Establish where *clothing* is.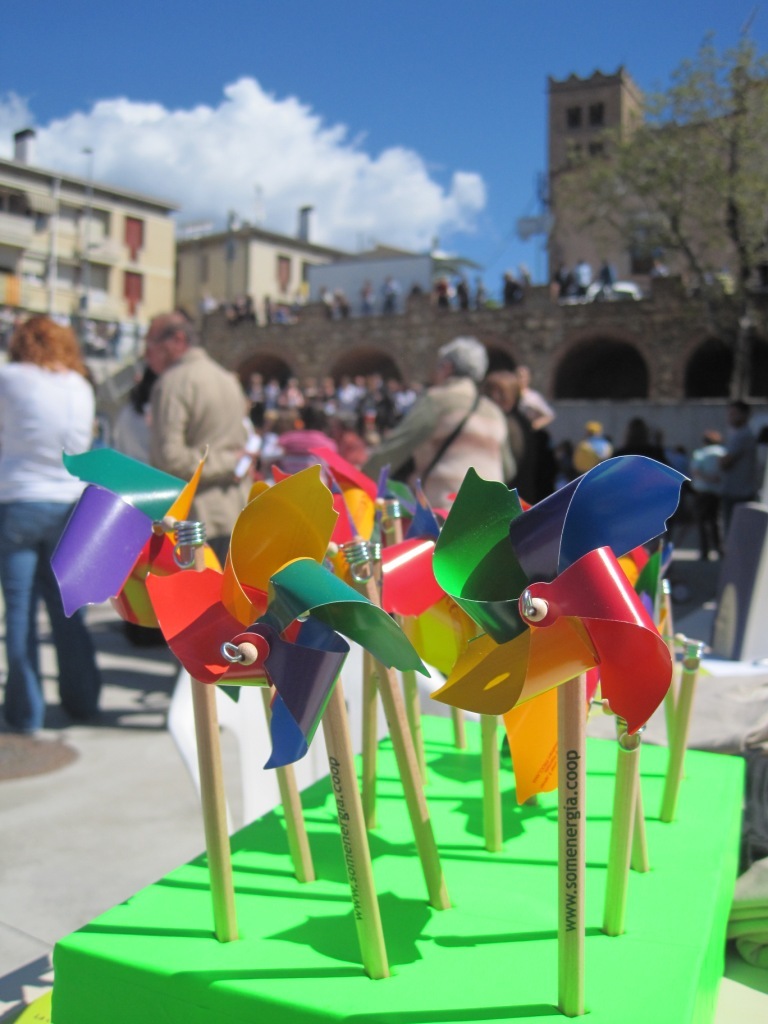
Established at <box>714,428,756,533</box>.
